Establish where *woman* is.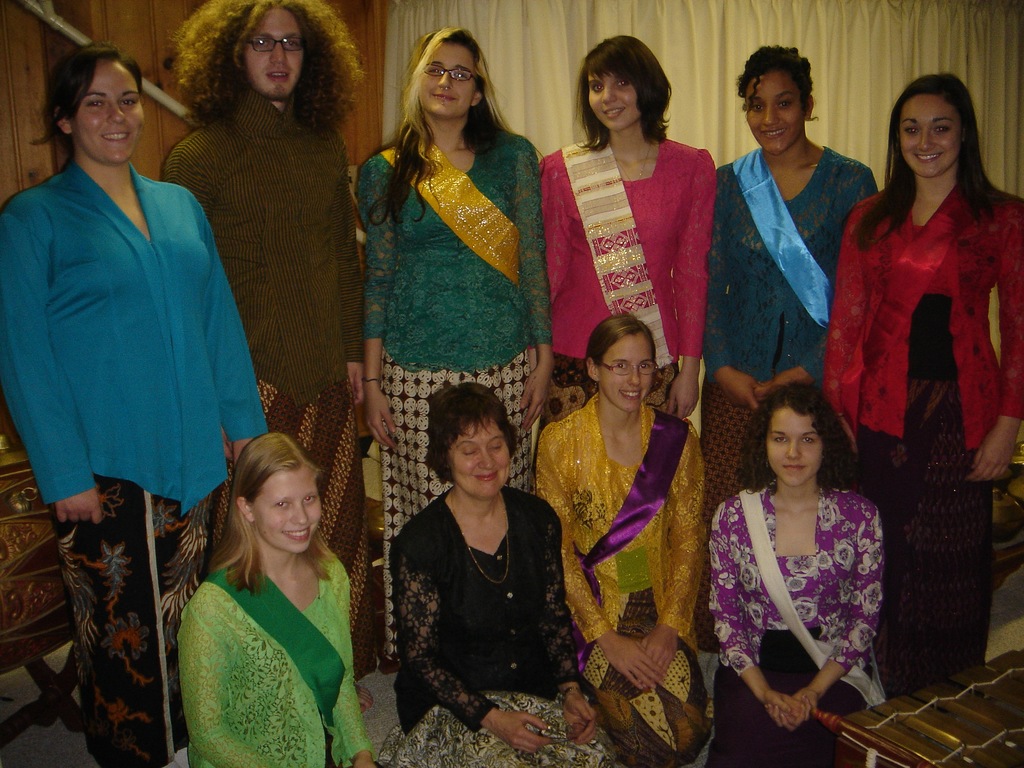
Established at [left=0, top=45, right=266, bottom=767].
